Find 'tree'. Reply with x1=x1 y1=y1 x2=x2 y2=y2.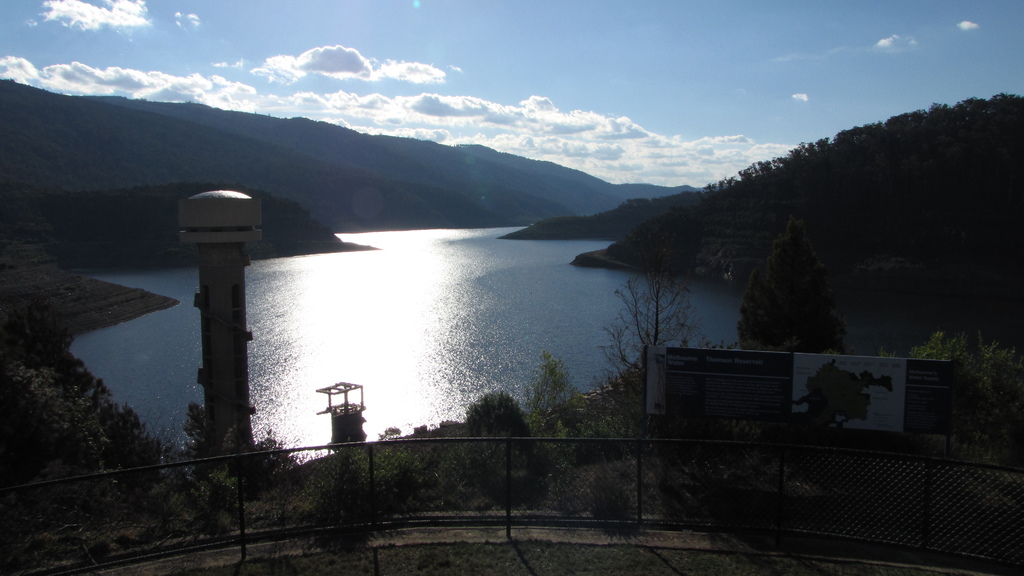
x1=0 y1=357 x2=165 y2=527.
